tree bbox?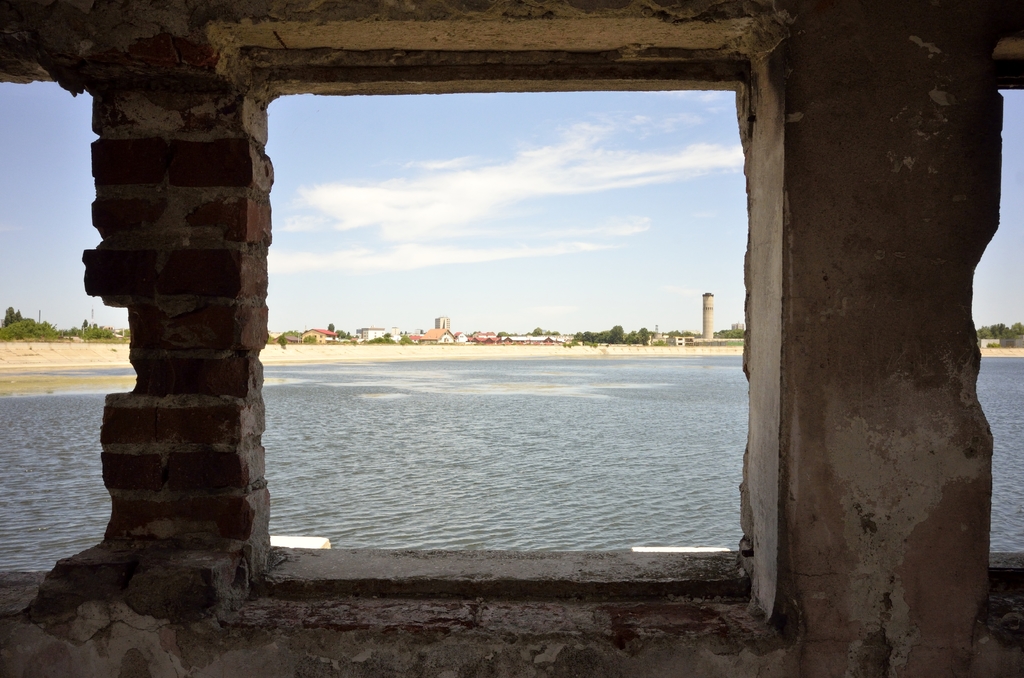
<bbox>600, 329, 607, 342</bbox>
